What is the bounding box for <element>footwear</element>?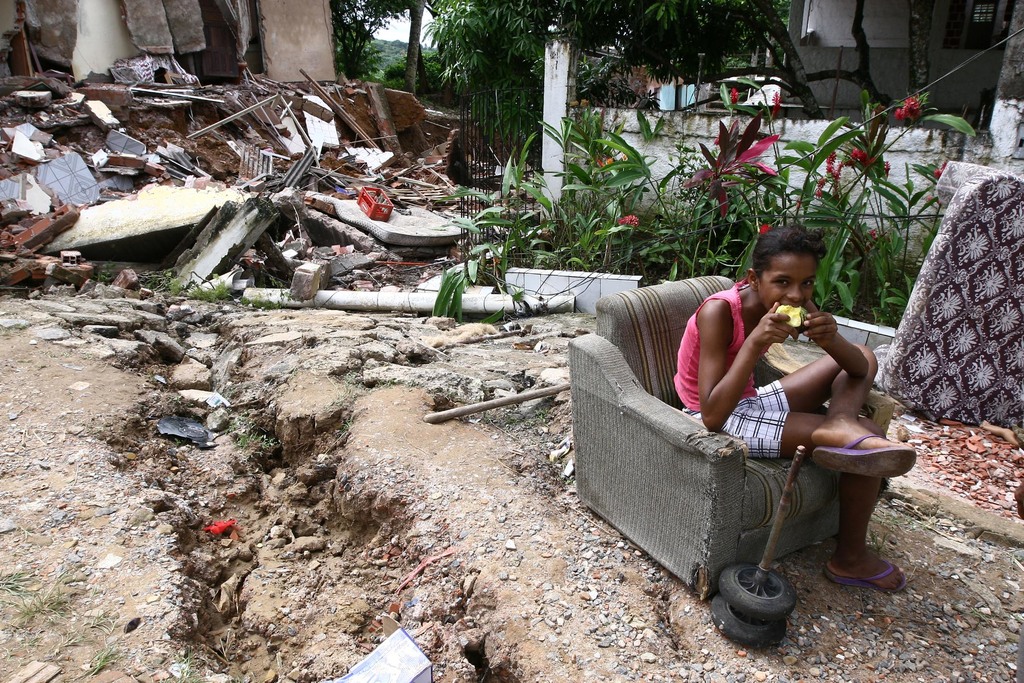
box(817, 439, 919, 478).
